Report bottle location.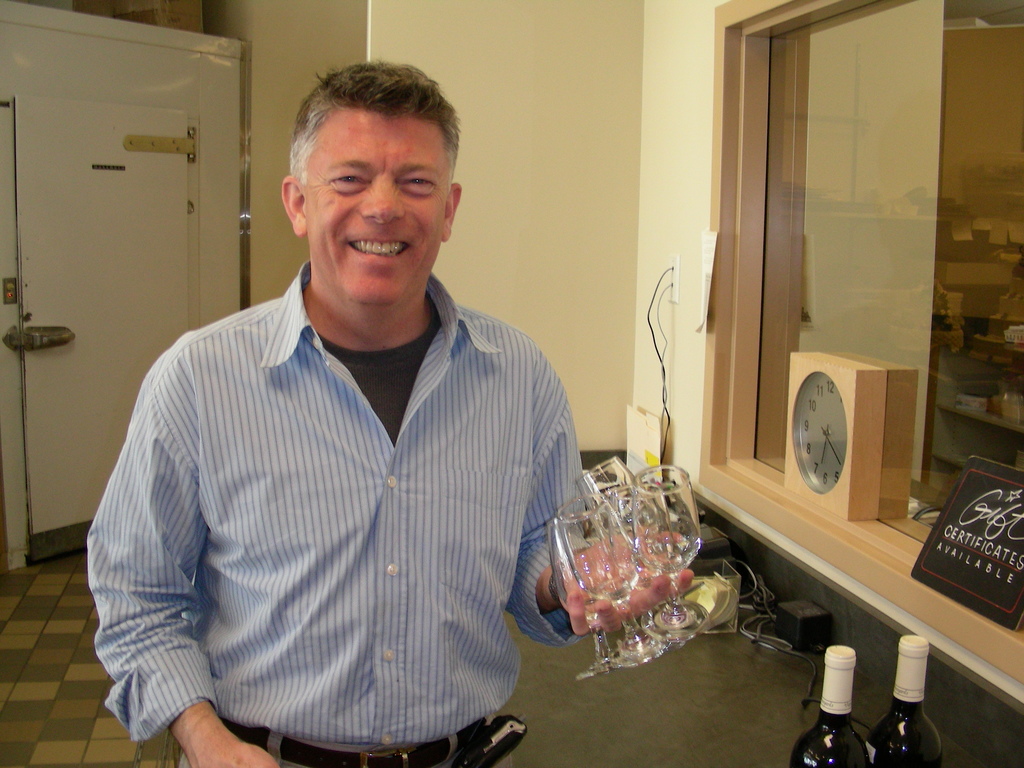
Report: 863:635:945:767.
